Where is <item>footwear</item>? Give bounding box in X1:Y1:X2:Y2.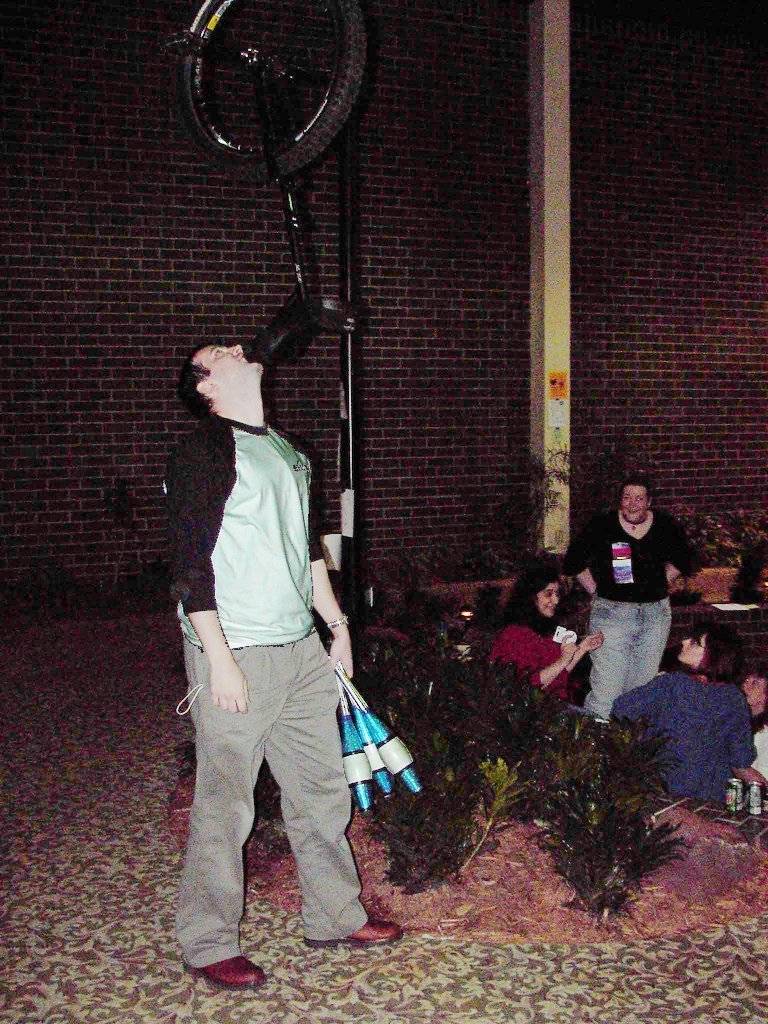
189:955:274:996.
